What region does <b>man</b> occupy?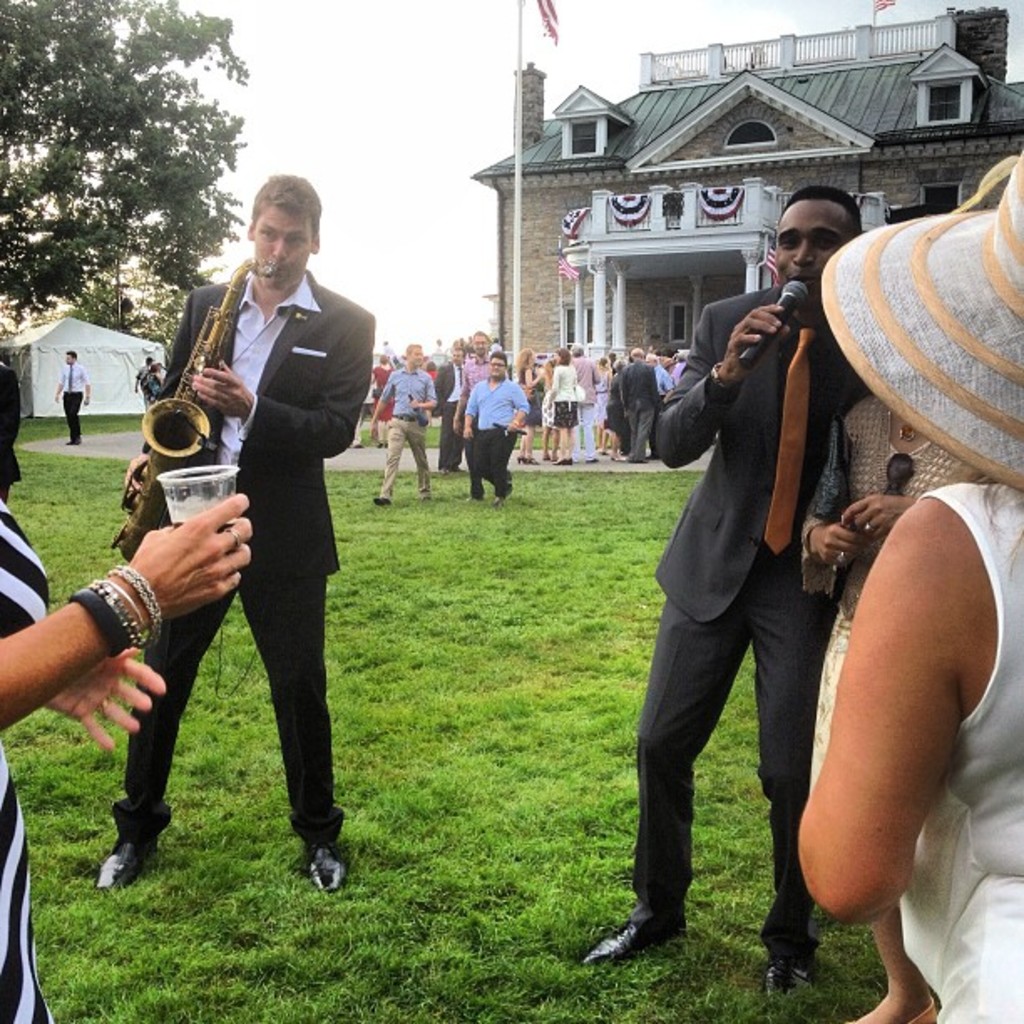
detection(462, 328, 500, 499).
